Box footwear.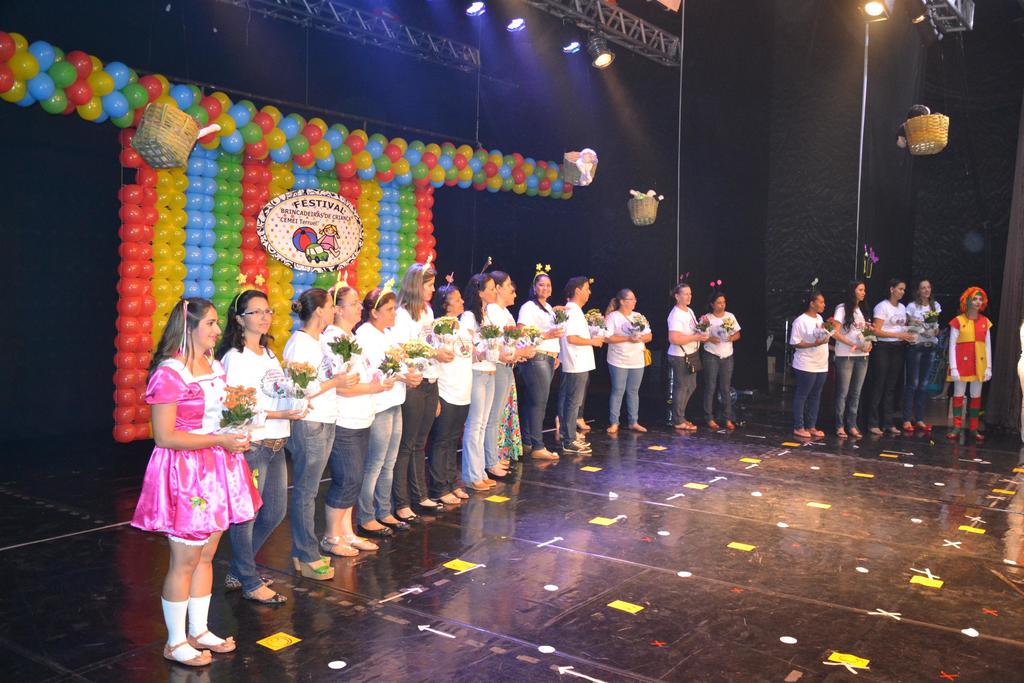
<bbox>900, 423, 915, 436</bbox>.
